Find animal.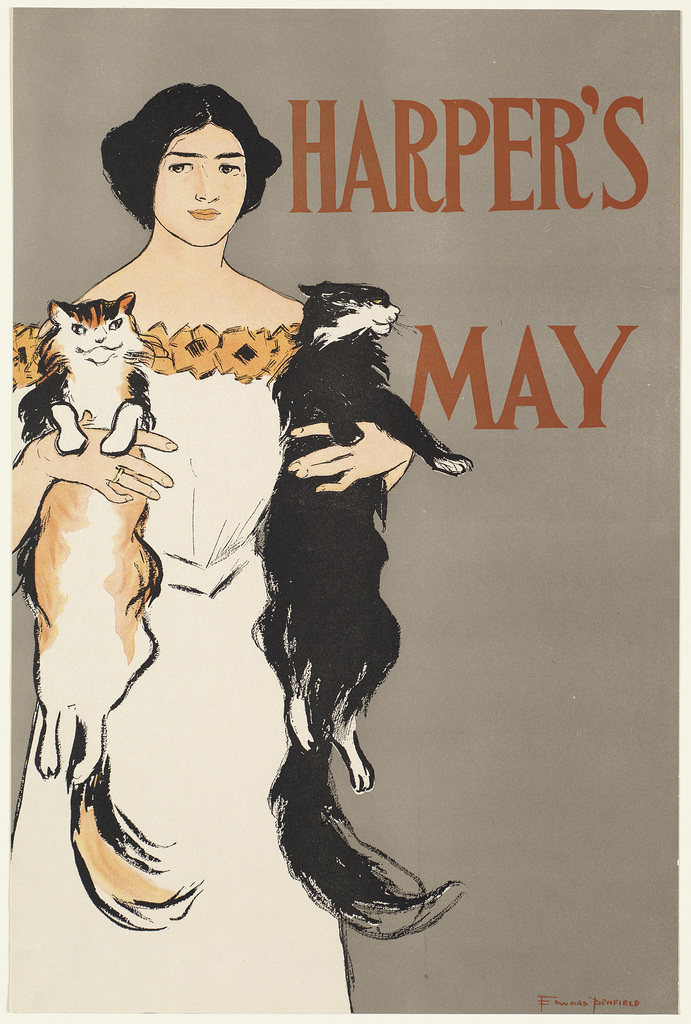
250, 281, 471, 942.
